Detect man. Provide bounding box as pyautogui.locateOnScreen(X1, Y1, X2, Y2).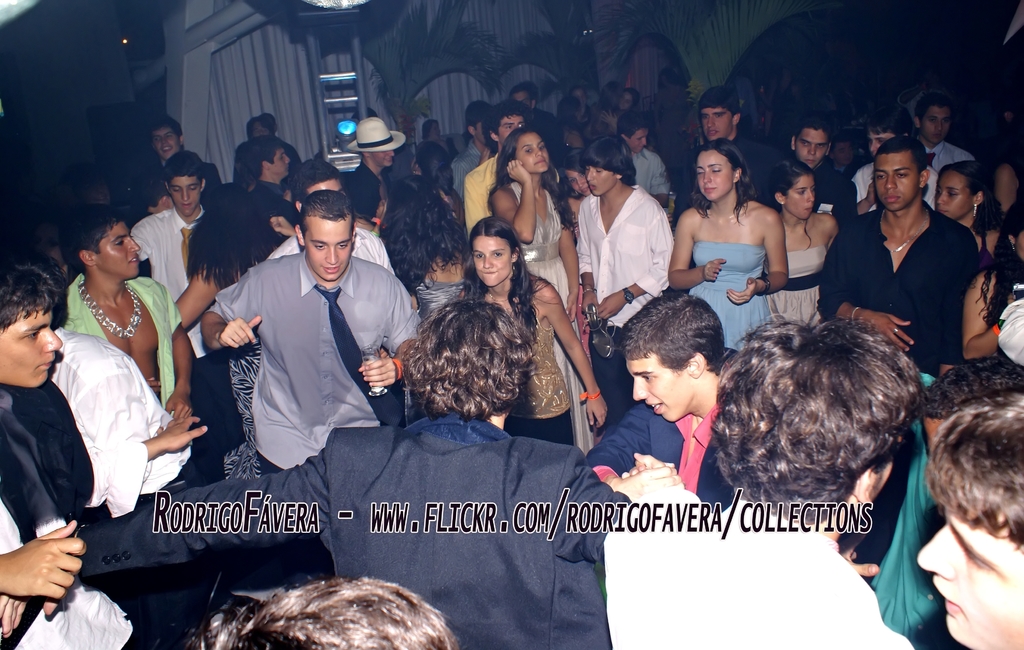
pyautogui.locateOnScreen(573, 138, 671, 325).
